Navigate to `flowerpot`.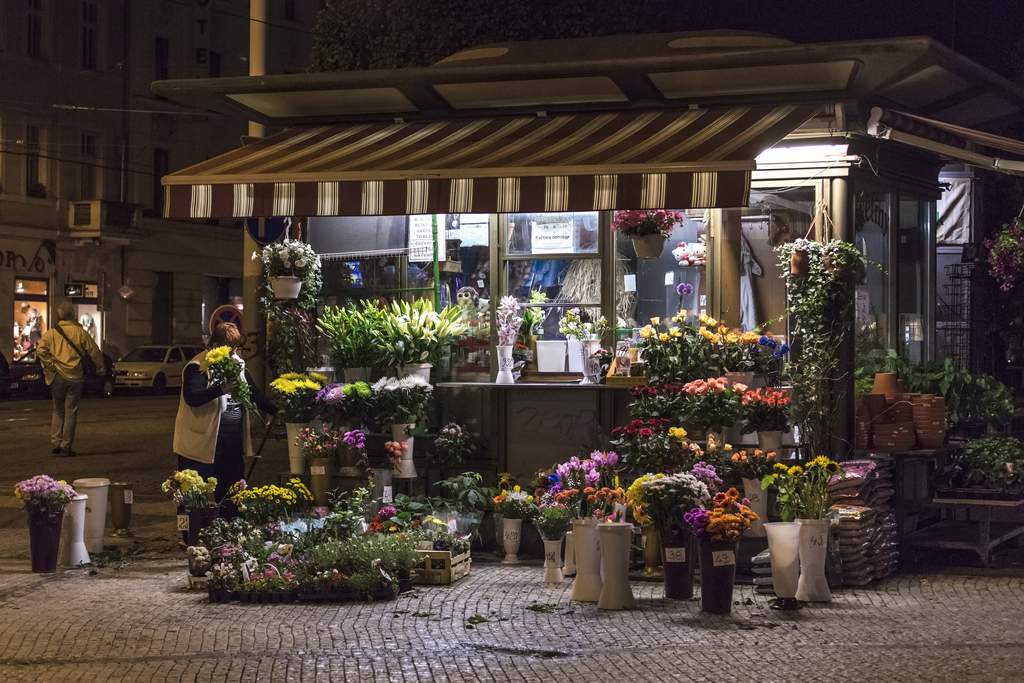
Navigation target: left=372, top=583, right=394, bottom=601.
